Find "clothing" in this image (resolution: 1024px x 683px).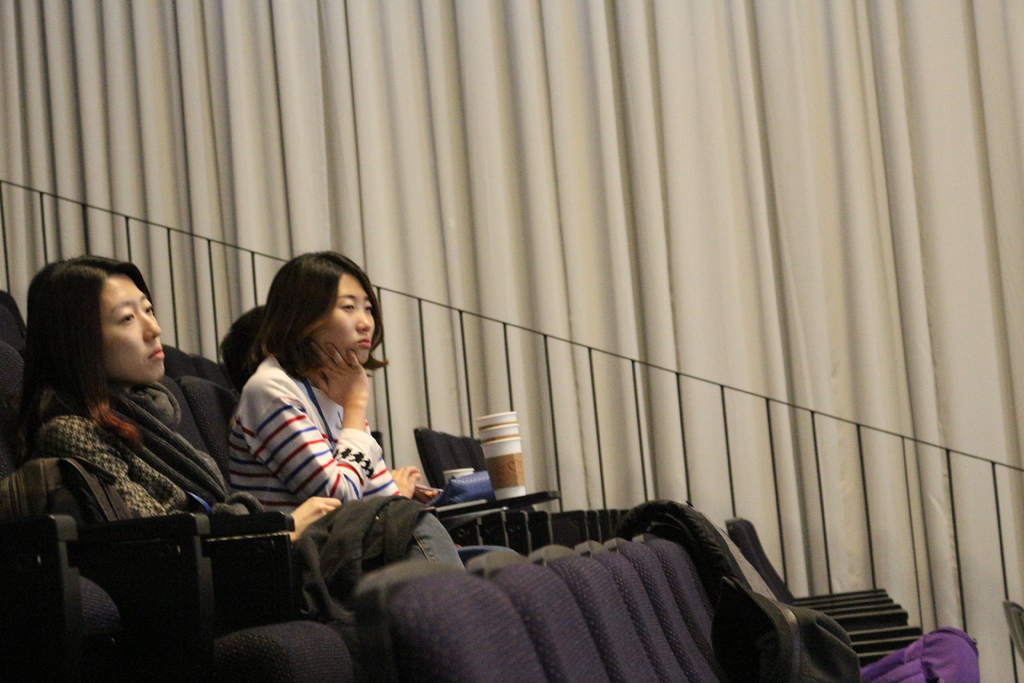
227, 324, 395, 521.
